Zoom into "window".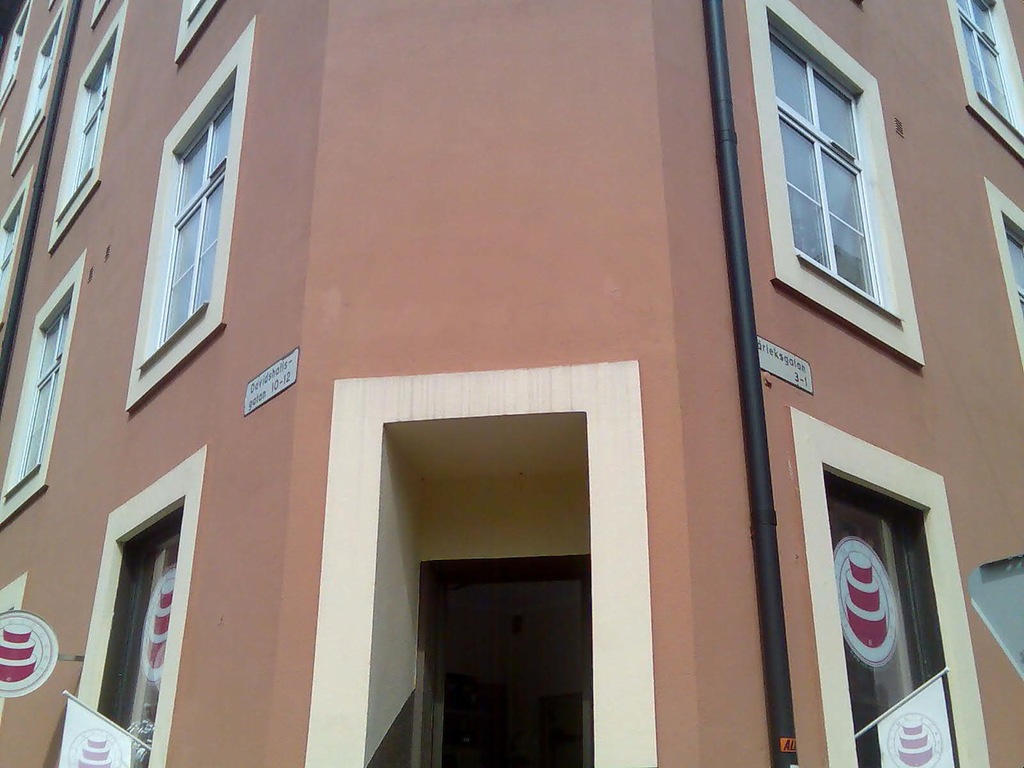
Zoom target: bbox=[982, 181, 1023, 362].
